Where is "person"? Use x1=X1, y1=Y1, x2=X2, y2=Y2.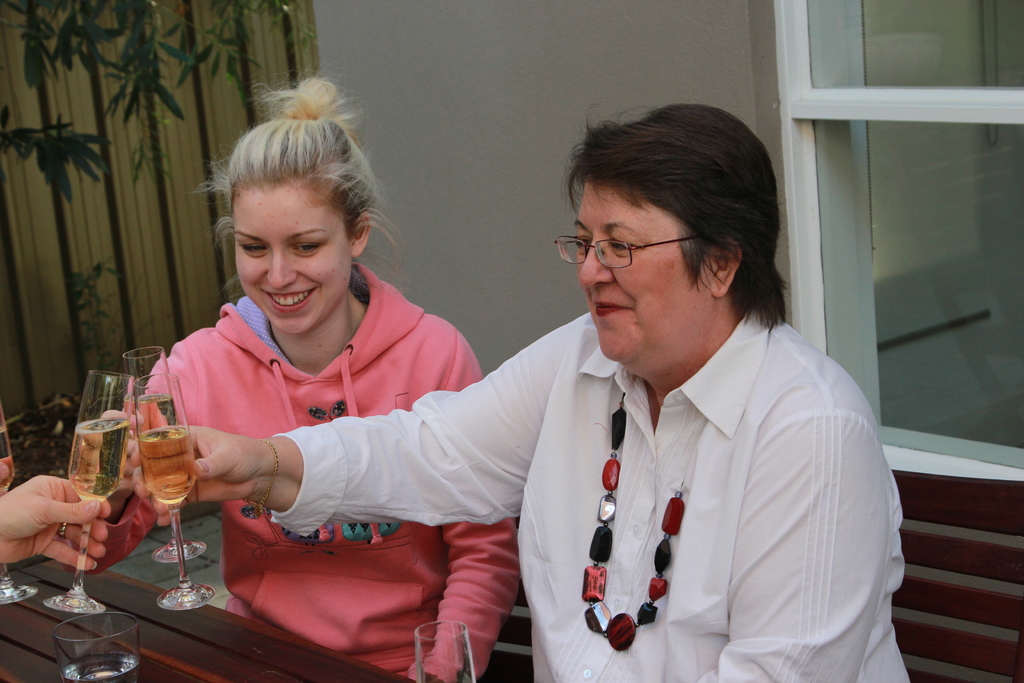
x1=159, y1=103, x2=913, y2=682.
